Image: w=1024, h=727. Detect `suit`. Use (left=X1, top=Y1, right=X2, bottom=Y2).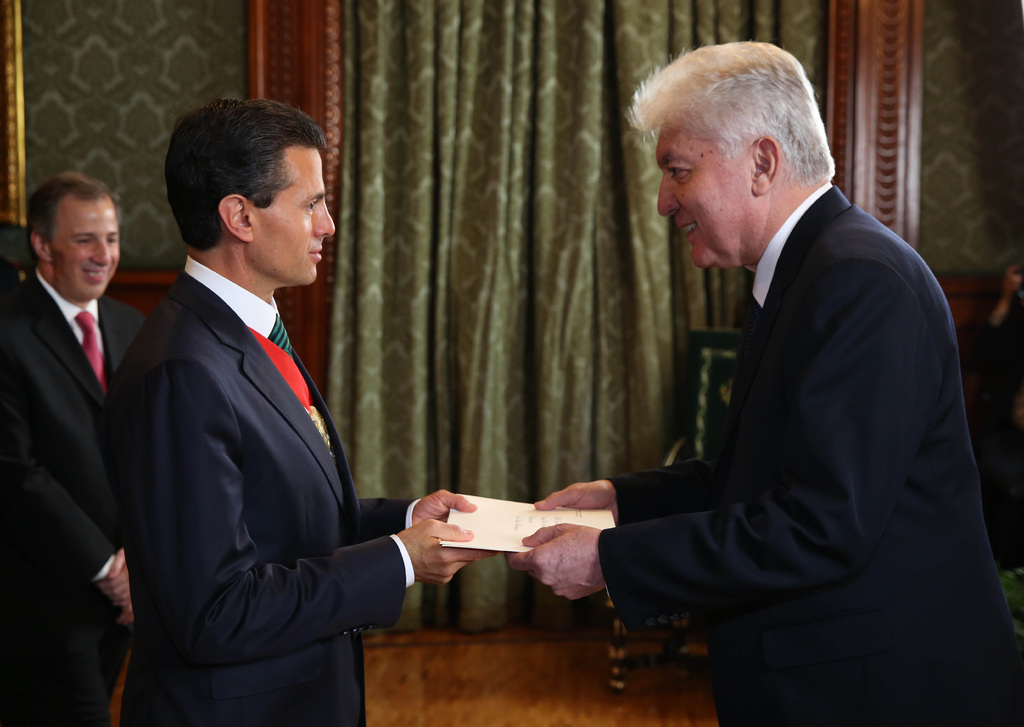
(left=3, top=268, right=145, bottom=726).
